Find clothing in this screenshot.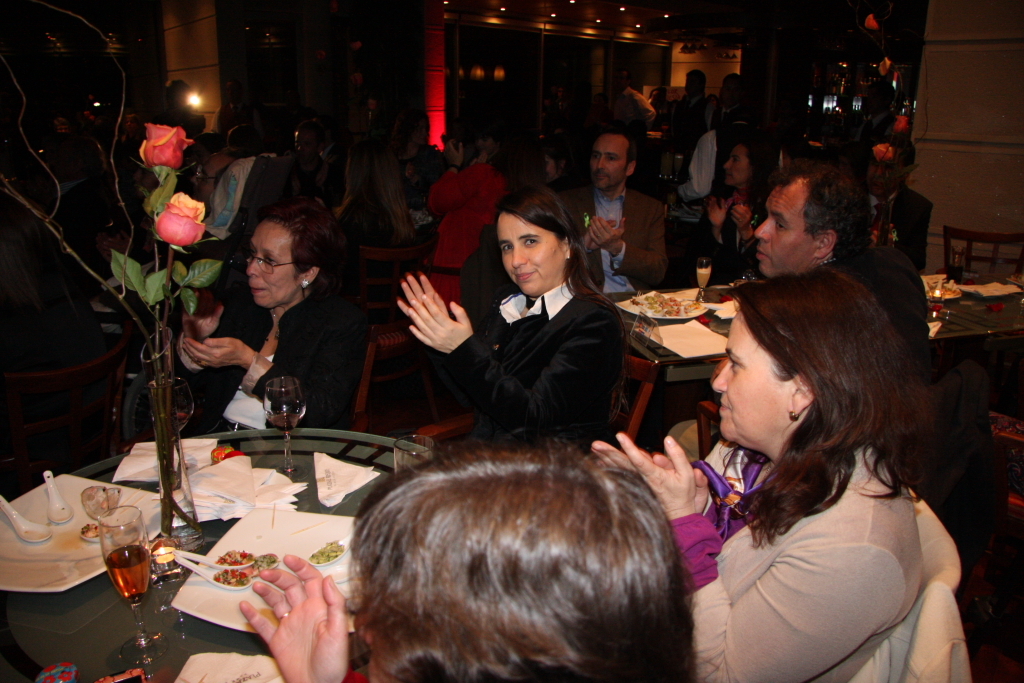
The bounding box for clothing is (left=216, top=155, right=288, bottom=229).
